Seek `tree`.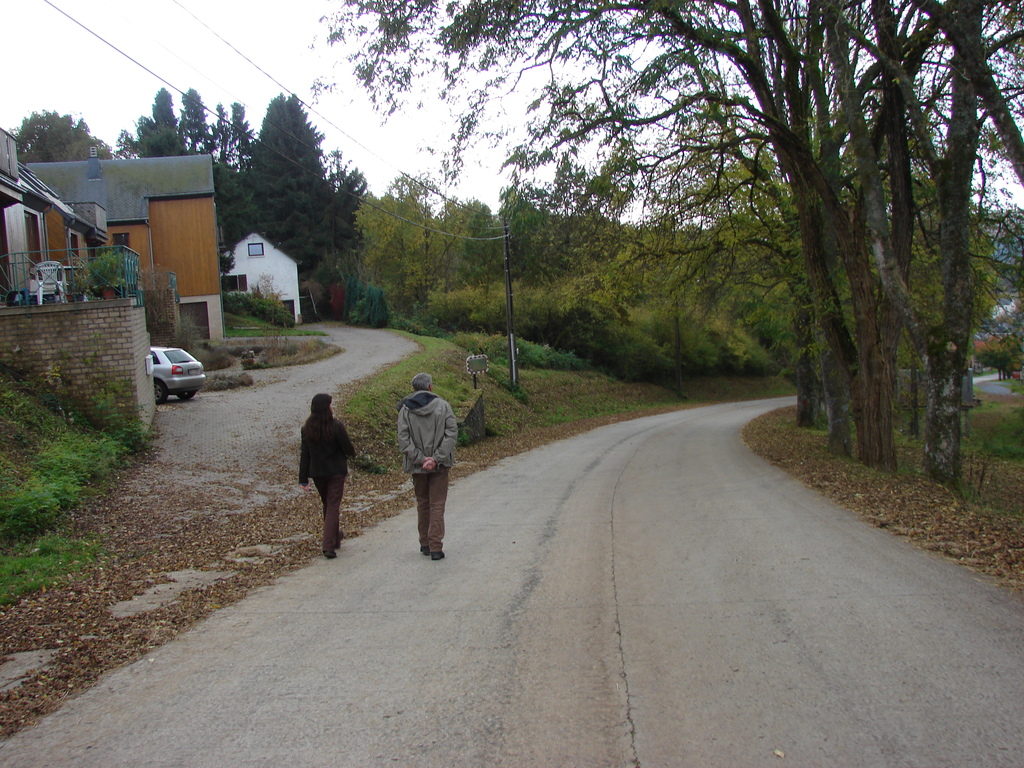
(177, 87, 210, 150).
